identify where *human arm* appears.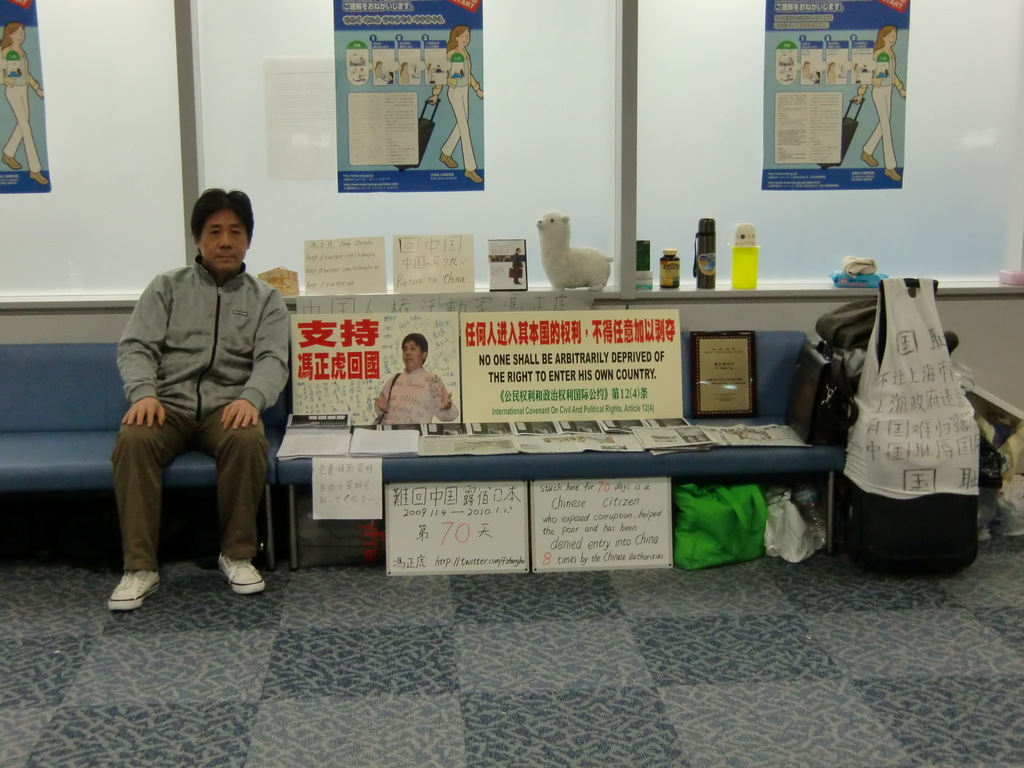
Appears at <box>426,66,445,106</box>.
